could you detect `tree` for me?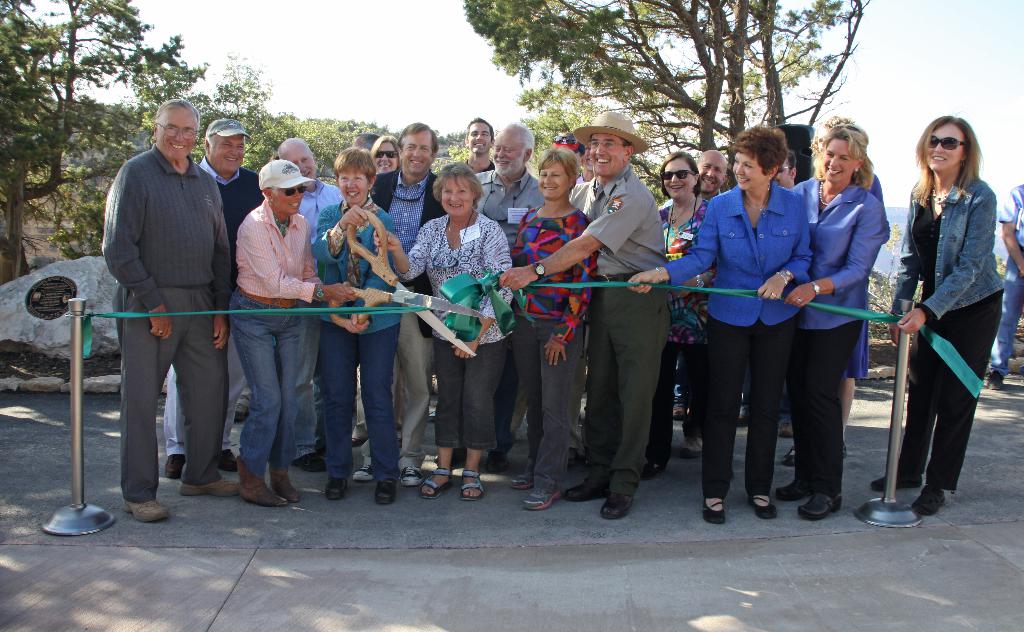
Detection result: left=0, top=0, right=191, bottom=263.
